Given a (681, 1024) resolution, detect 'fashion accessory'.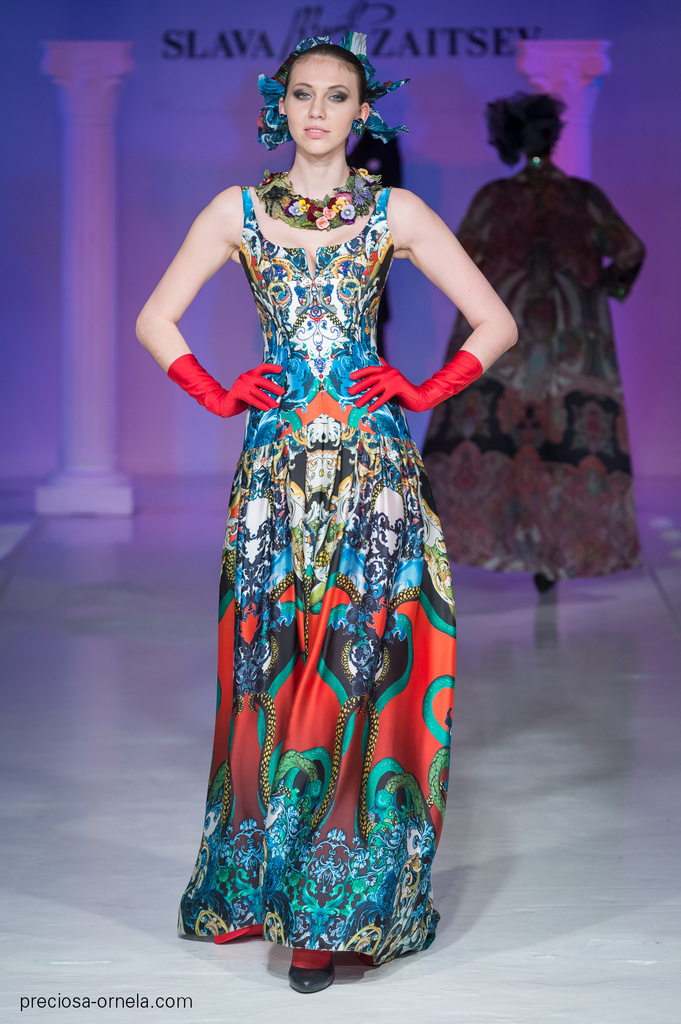
(256,29,412,154).
